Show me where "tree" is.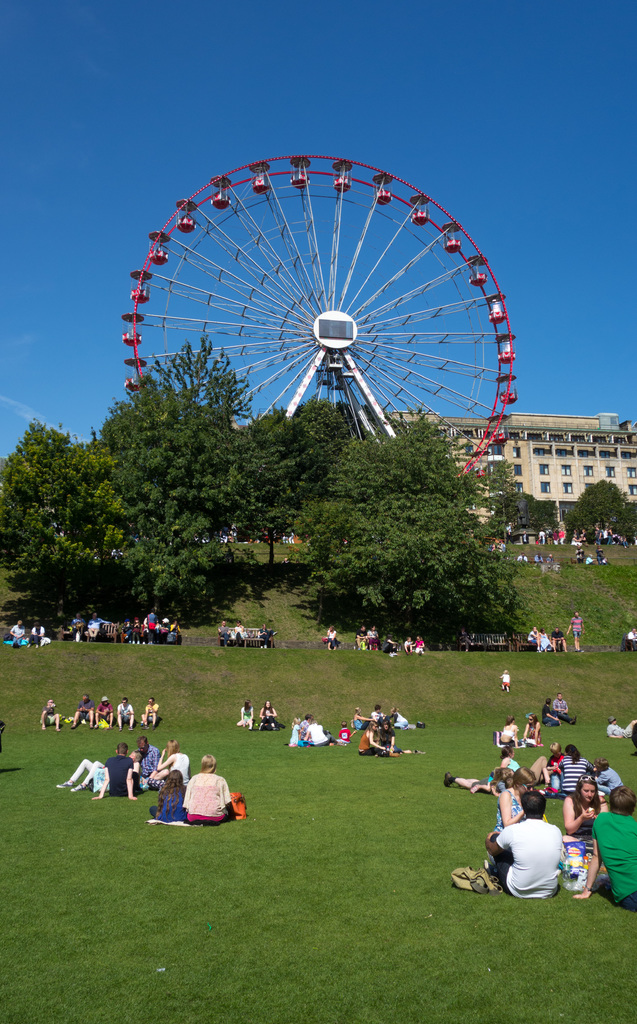
"tree" is at [495,487,558,532].
